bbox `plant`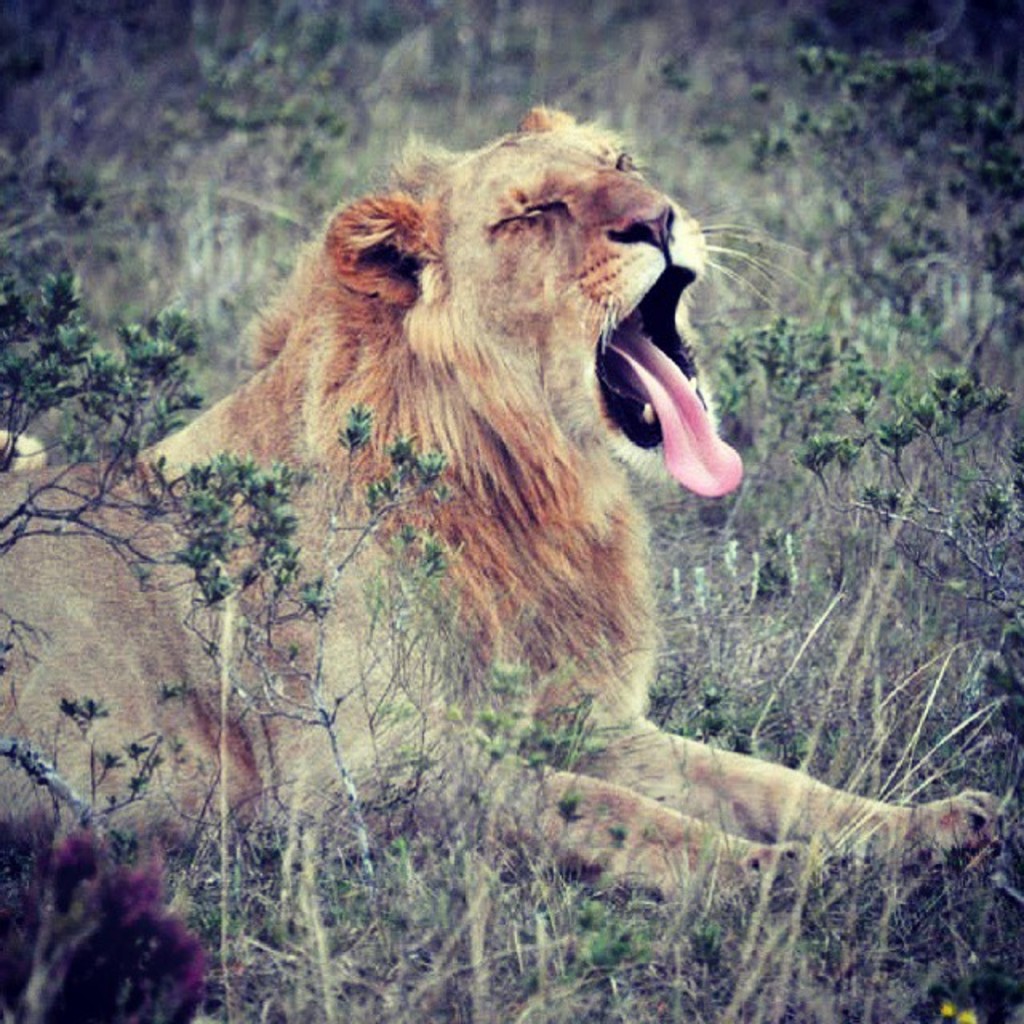
bbox=(38, 808, 189, 1003)
